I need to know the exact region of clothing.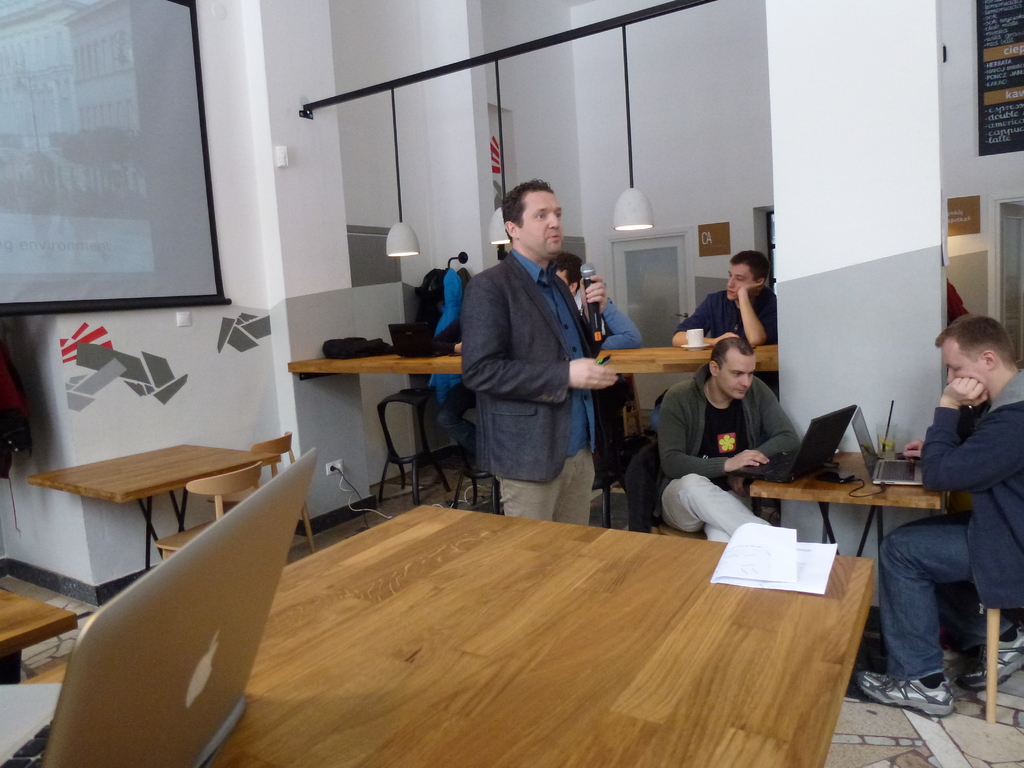
Region: Rect(408, 314, 472, 453).
